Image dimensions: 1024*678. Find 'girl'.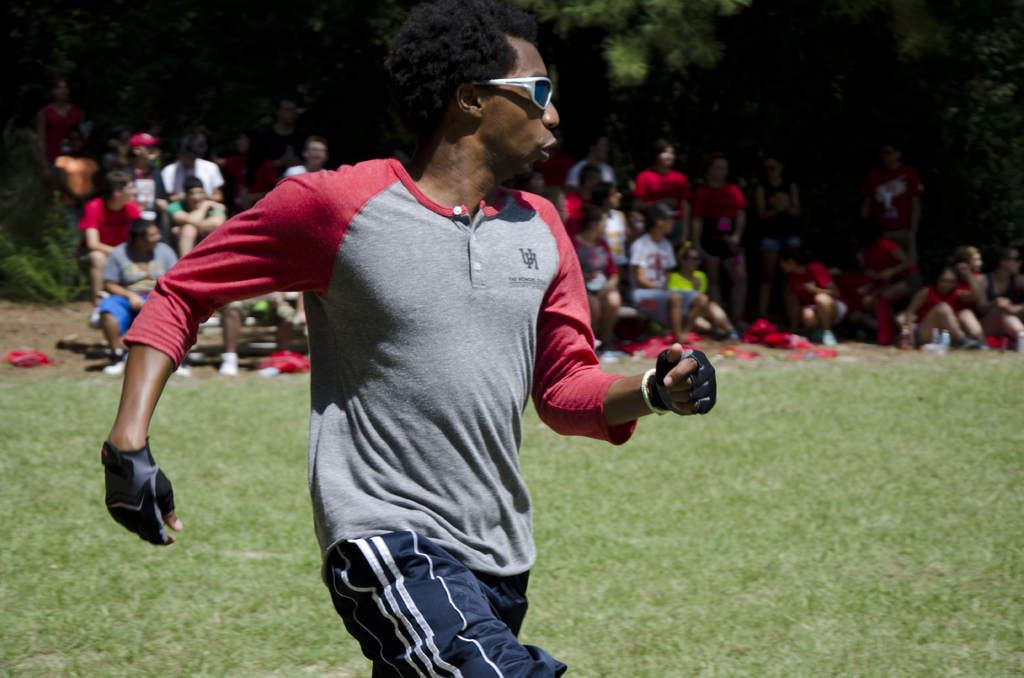
[x1=672, y1=245, x2=730, y2=337].
